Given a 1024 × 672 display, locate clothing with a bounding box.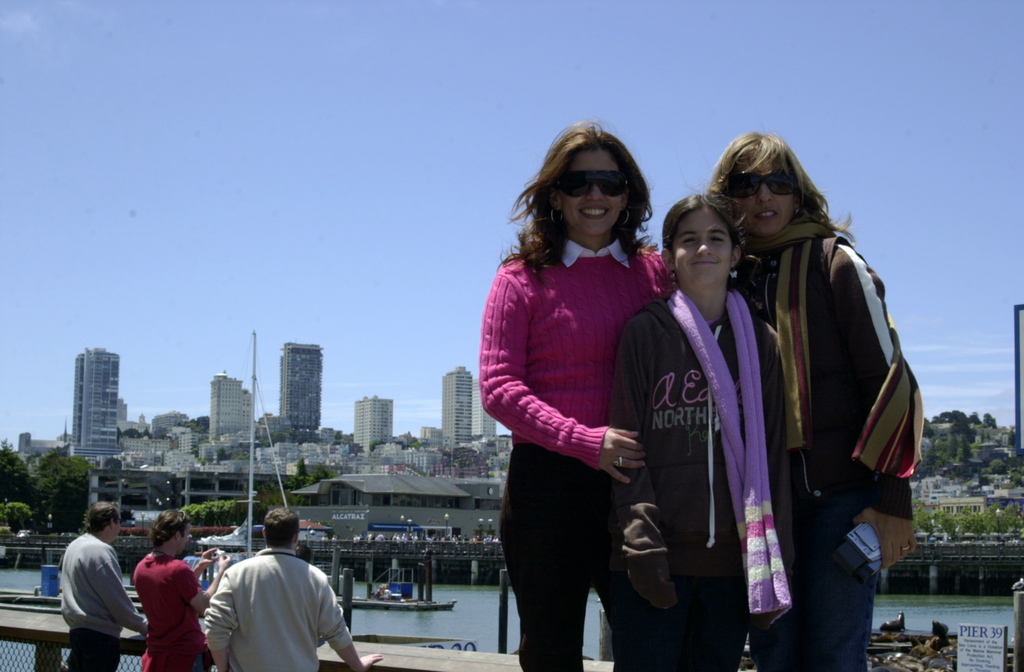
Located: 131,555,206,671.
